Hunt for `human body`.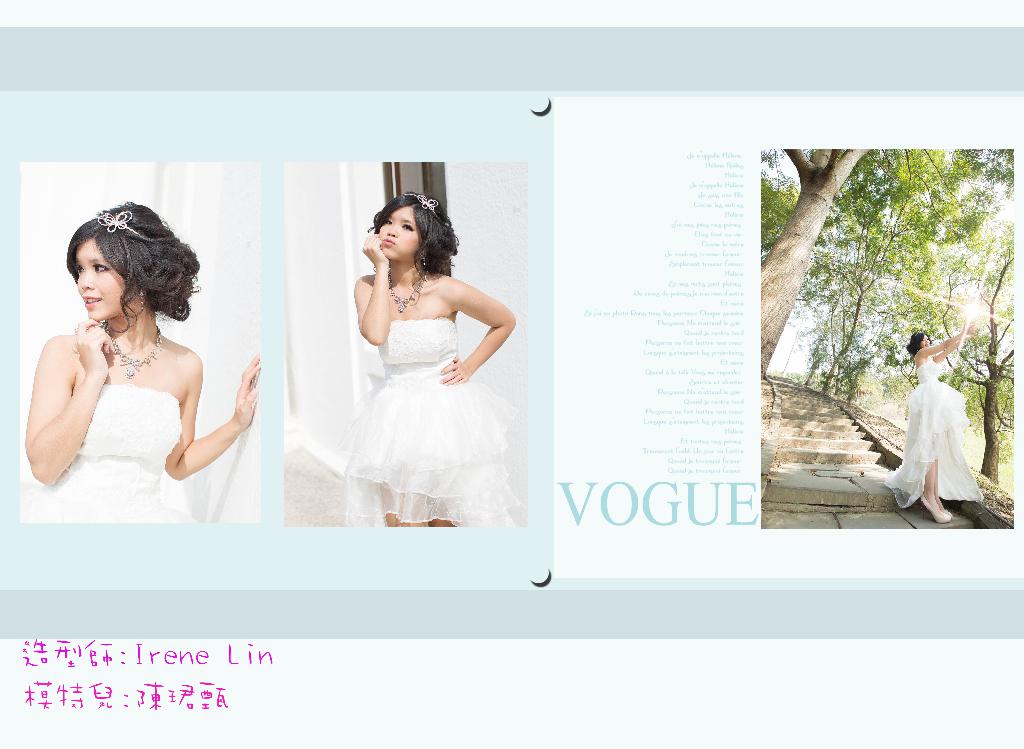
Hunted down at 892 299 1003 522.
